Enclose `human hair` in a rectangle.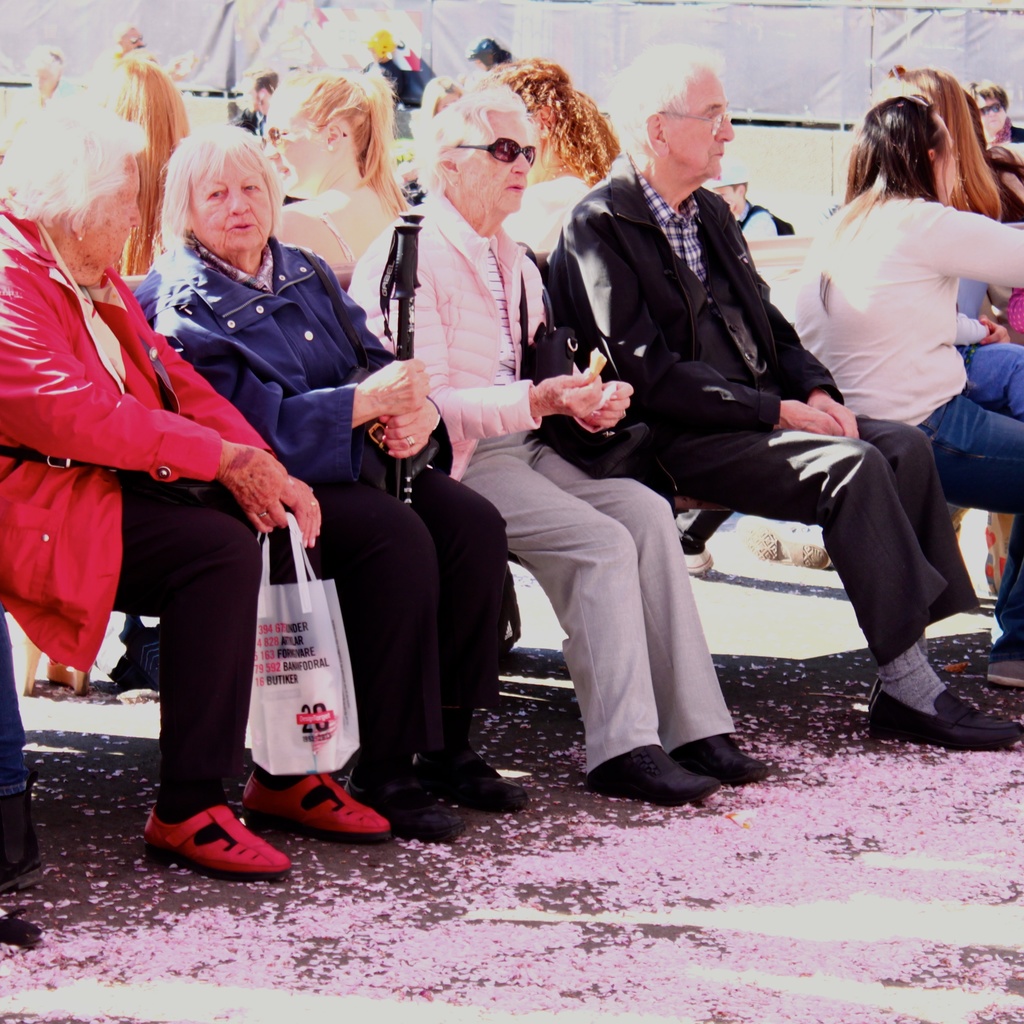
[left=898, top=65, right=1001, bottom=226].
